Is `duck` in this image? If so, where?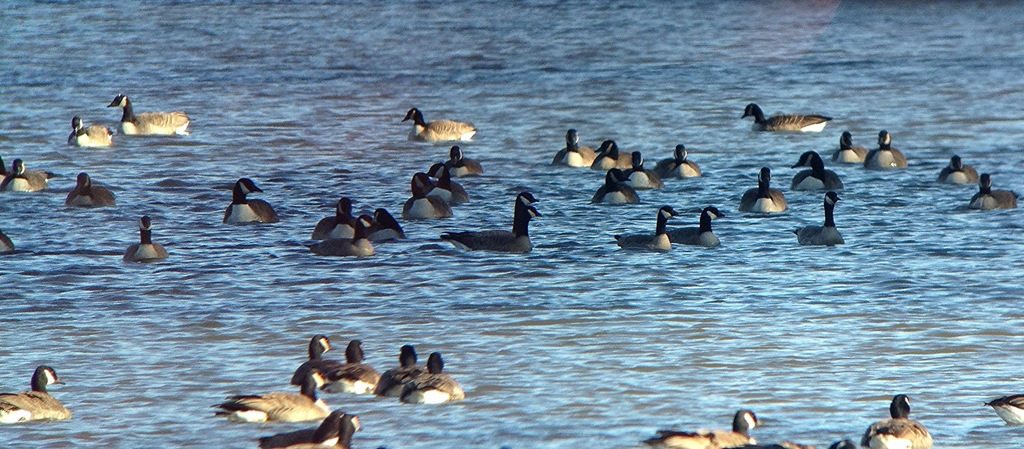
Yes, at BBox(792, 190, 850, 258).
